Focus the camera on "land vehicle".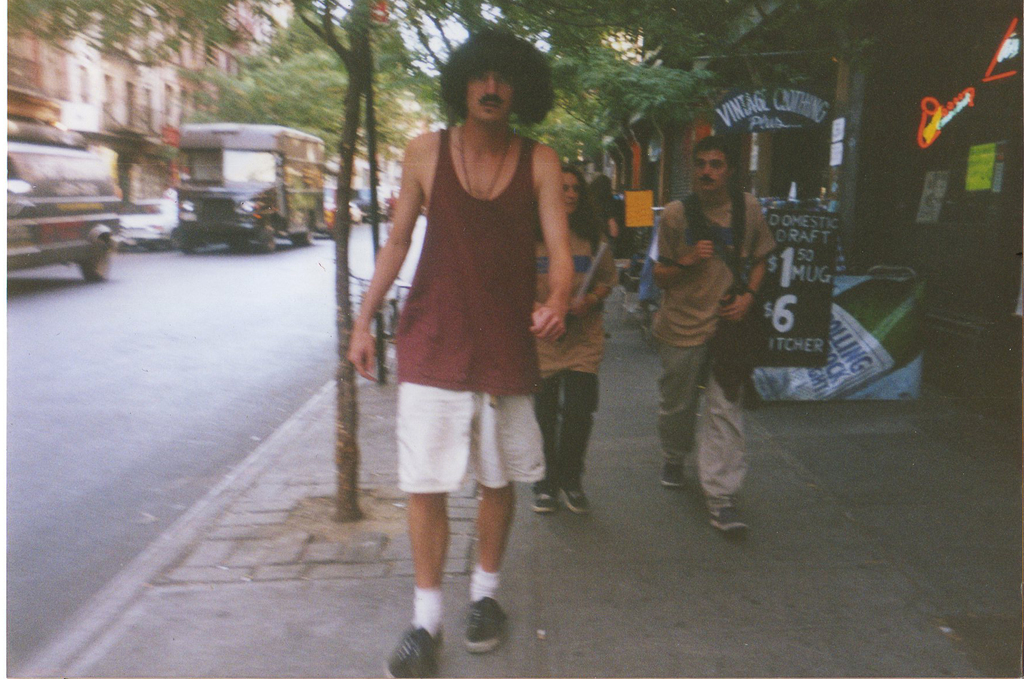
Focus region: l=323, t=185, r=355, b=238.
